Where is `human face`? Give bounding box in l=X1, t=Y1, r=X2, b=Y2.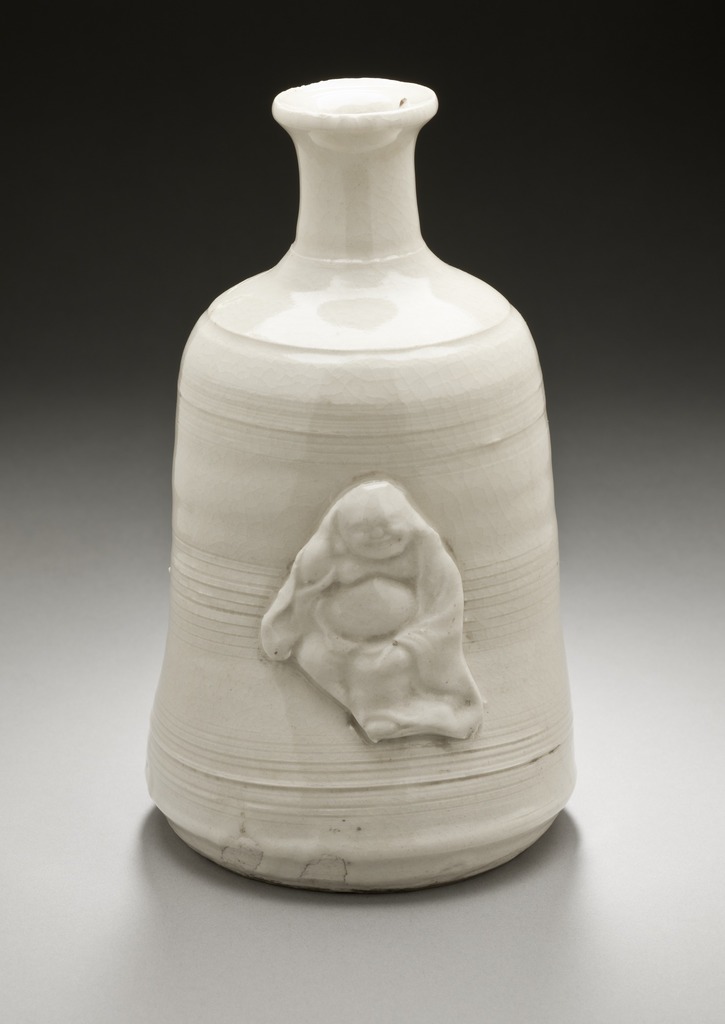
l=332, t=496, r=407, b=557.
